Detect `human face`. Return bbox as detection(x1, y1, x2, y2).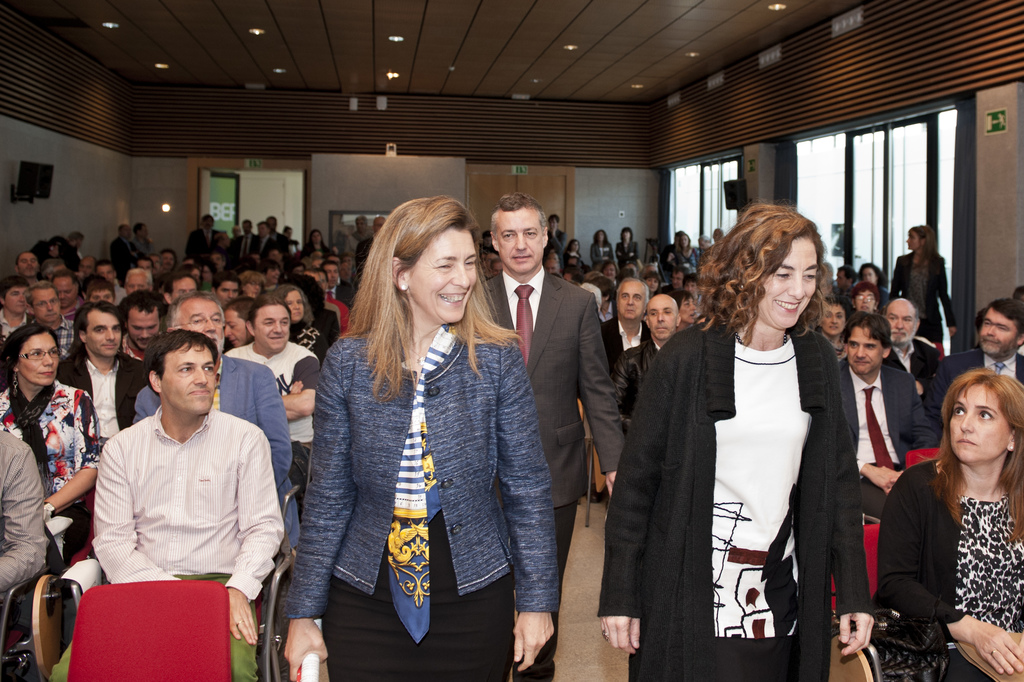
detection(242, 280, 261, 296).
